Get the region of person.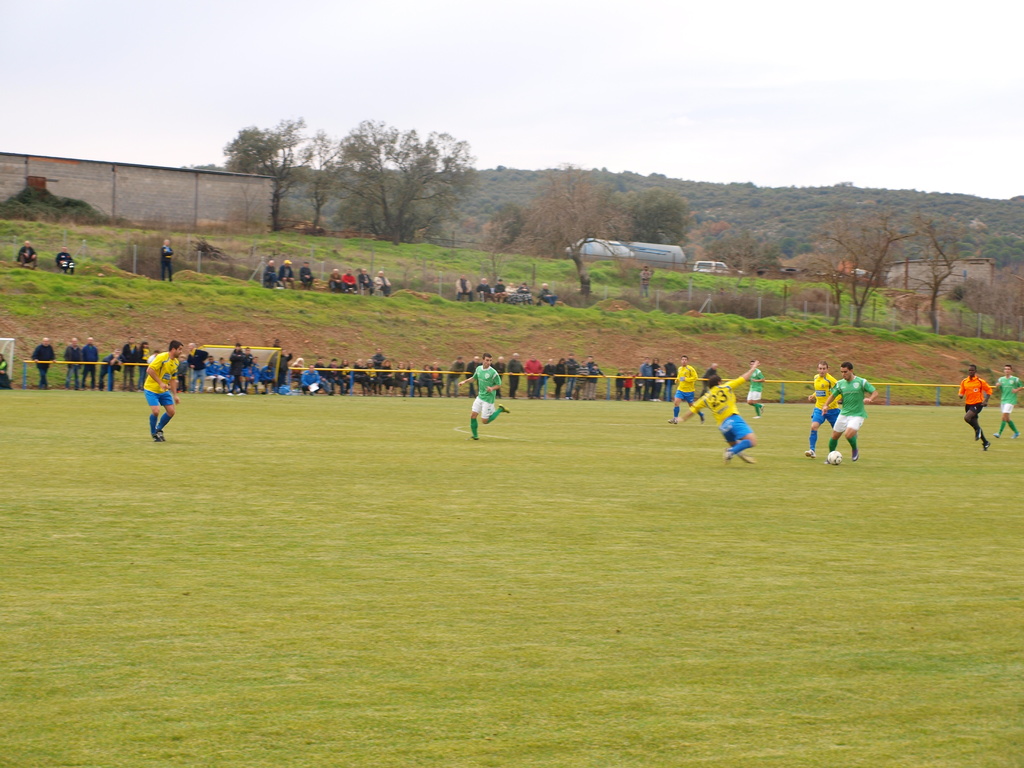
bbox(371, 269, 392, 300).
